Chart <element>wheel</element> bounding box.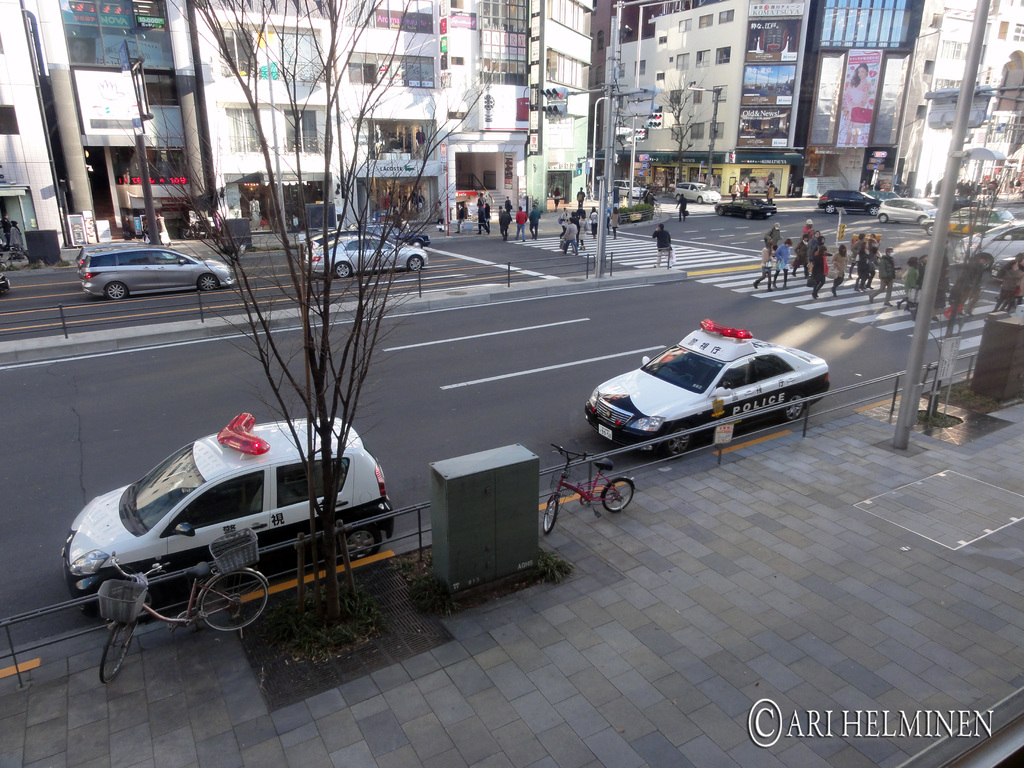
Charted: [x1=675, y1=192, x2=681, y2=201].
